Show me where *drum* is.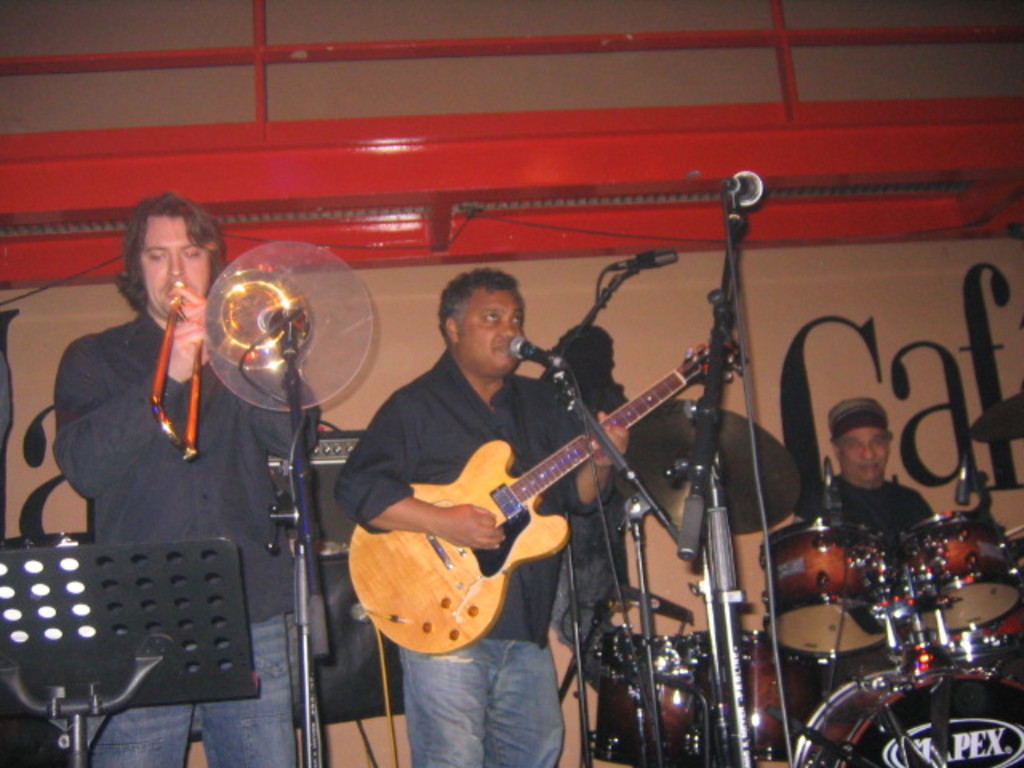
*drum* is at <box>760,518,888,653</box>.
